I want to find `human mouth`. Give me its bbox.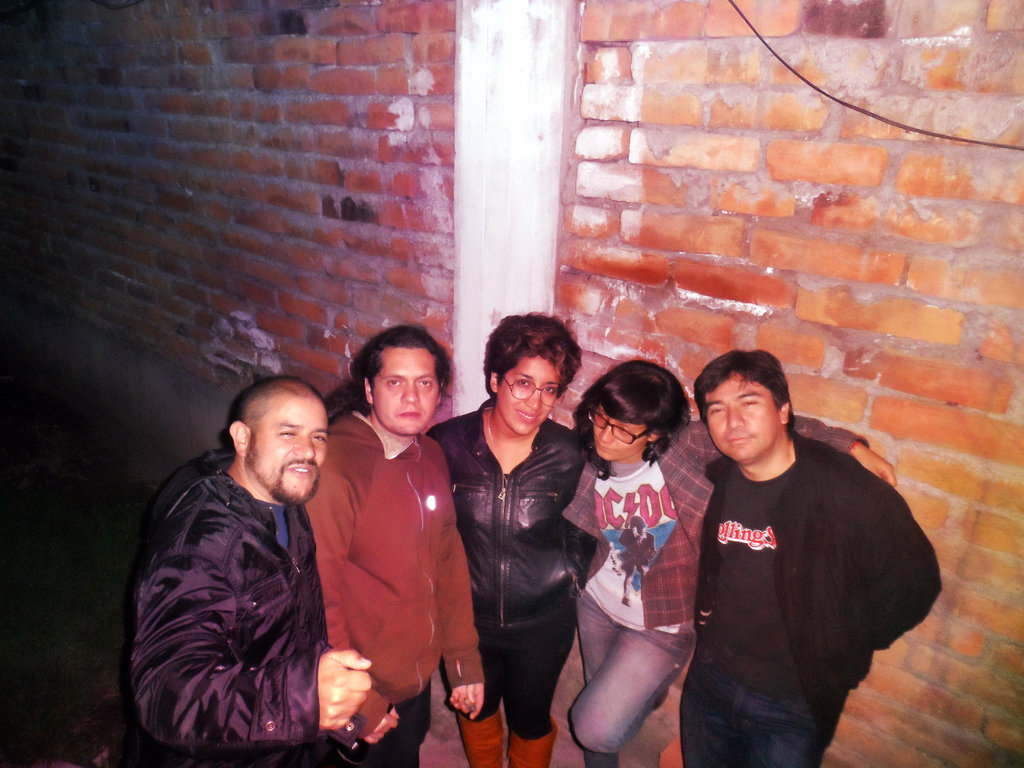
Rect(397, 410, 426, 416).
